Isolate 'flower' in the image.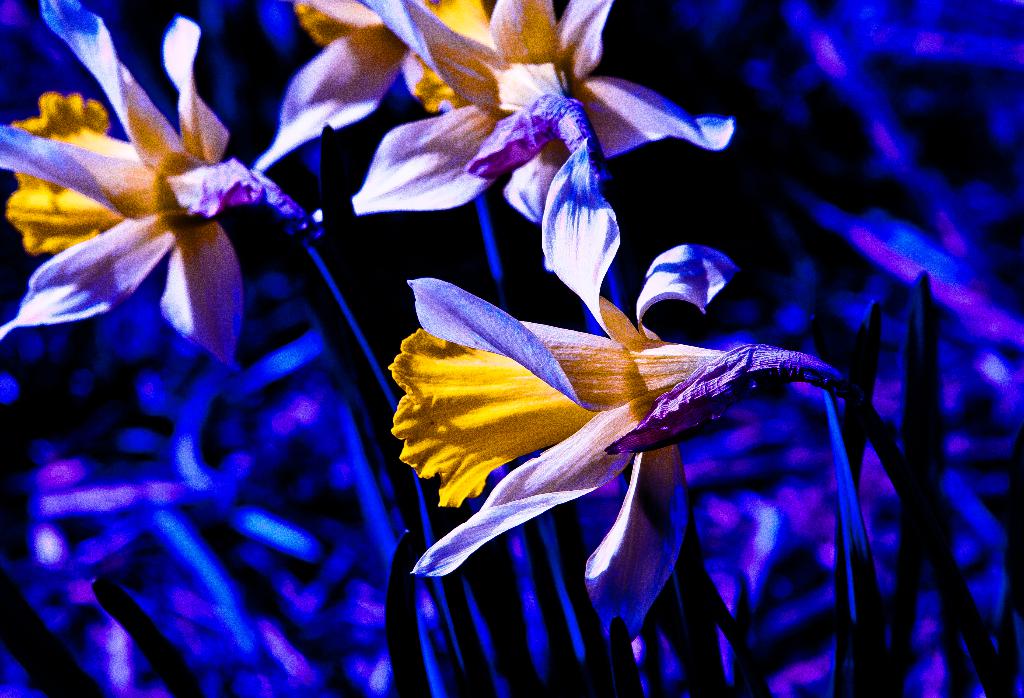
Isolated region: Rect(0, 15, 344, 362).
